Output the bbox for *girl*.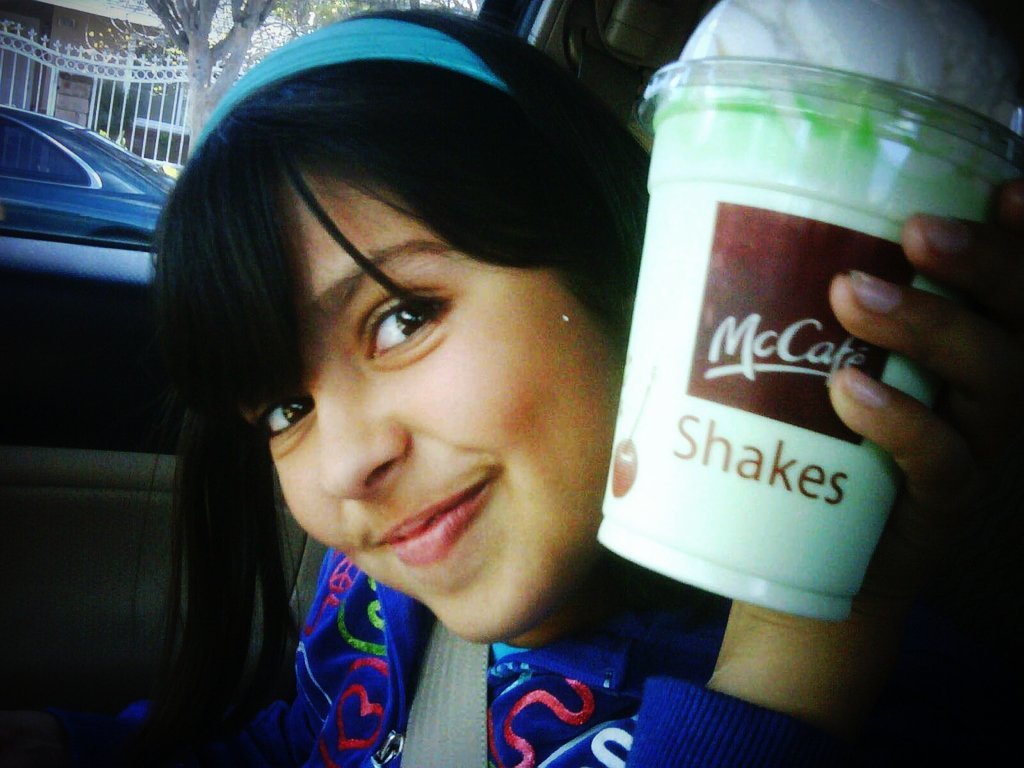
select_region(135, 2, 1023, 767).
